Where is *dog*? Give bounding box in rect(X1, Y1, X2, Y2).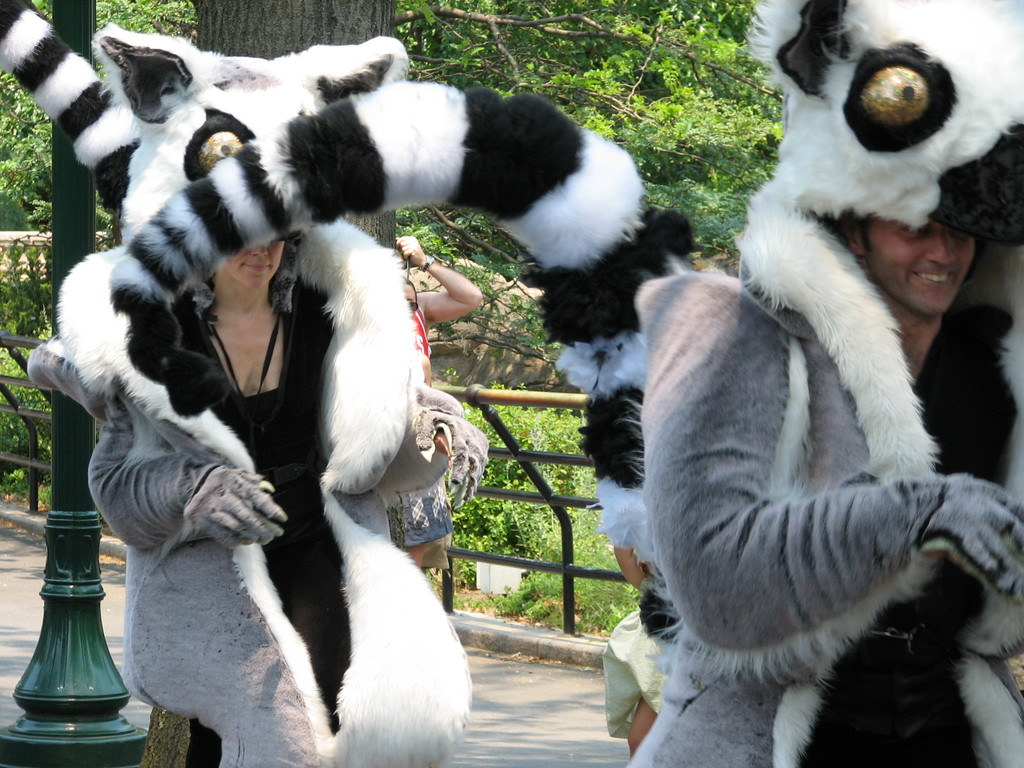
rect(0, 0, 476, 767).
